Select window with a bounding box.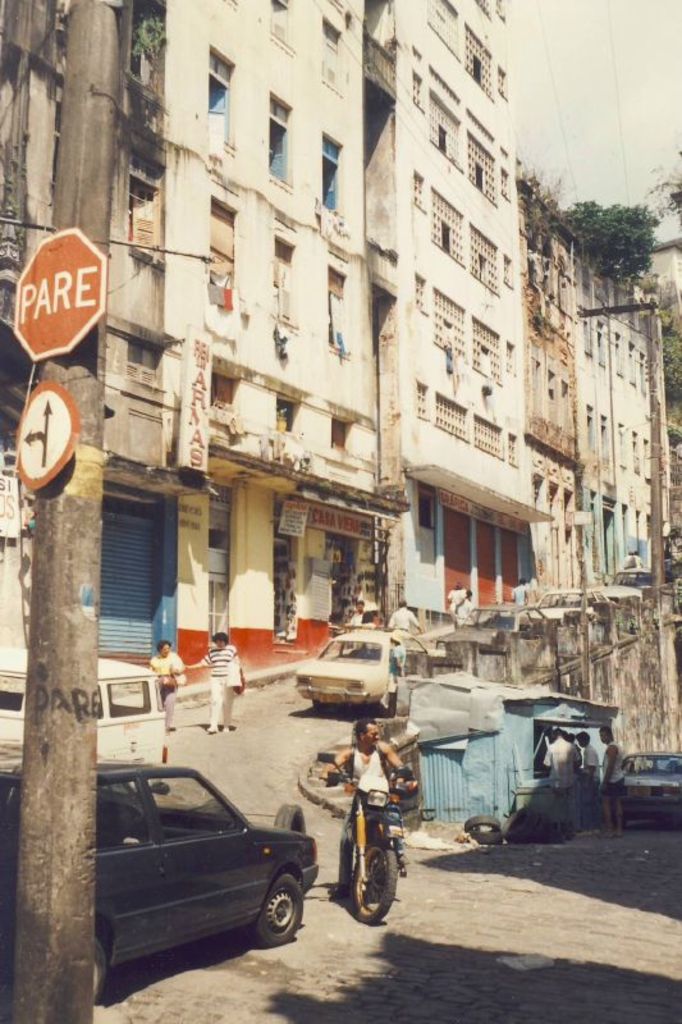
select_region(317, 133, 342, 210).
